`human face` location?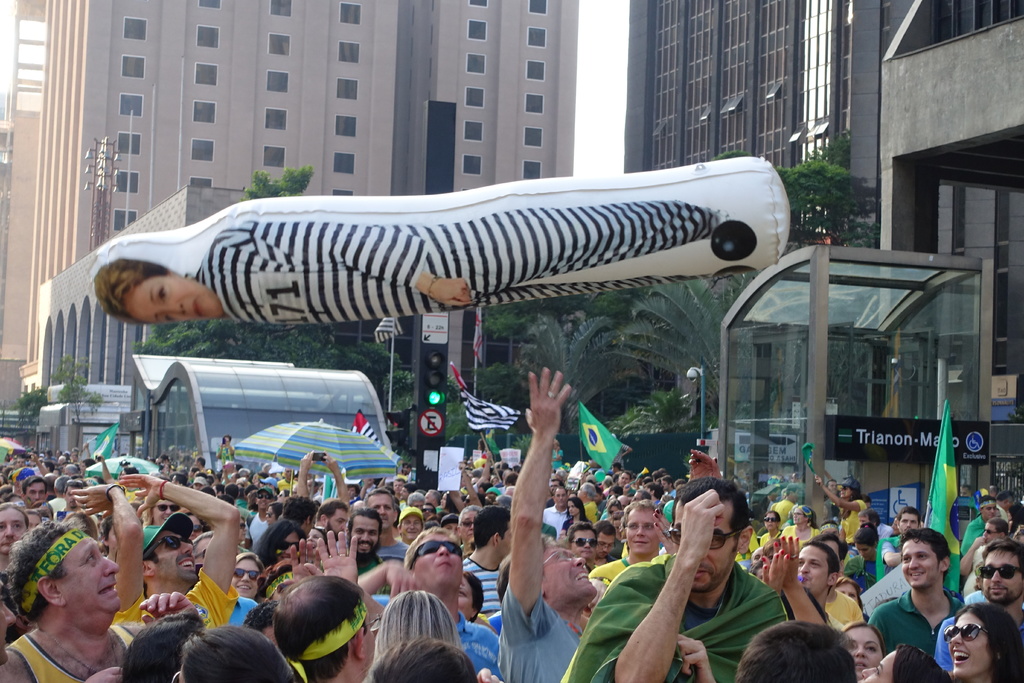
(791, 508, 806, 525)
